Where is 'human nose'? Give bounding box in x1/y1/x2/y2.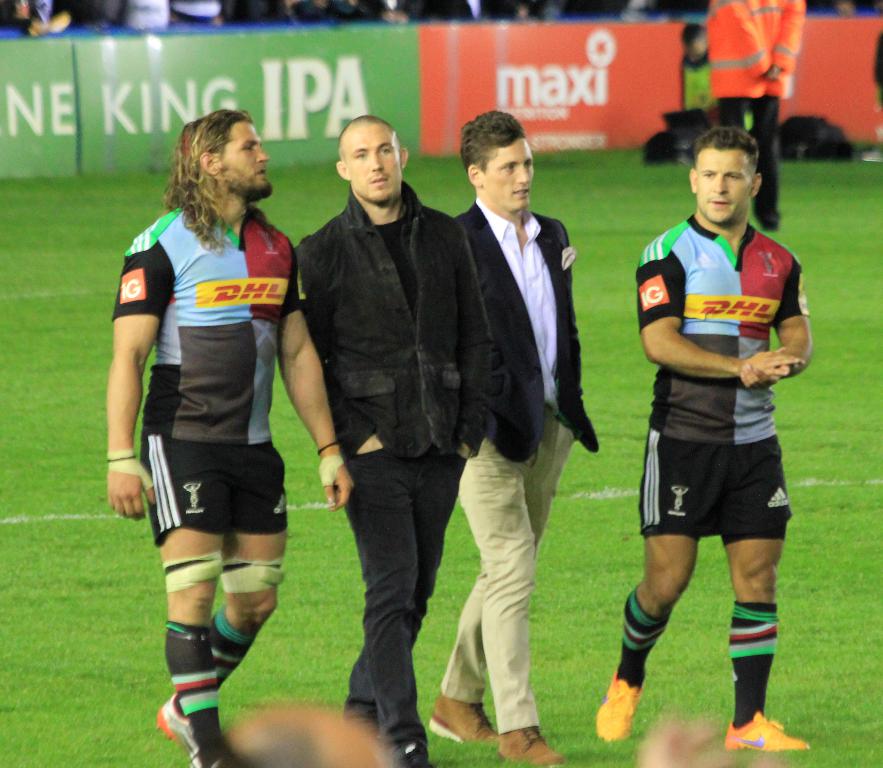
255/147/271/163.
